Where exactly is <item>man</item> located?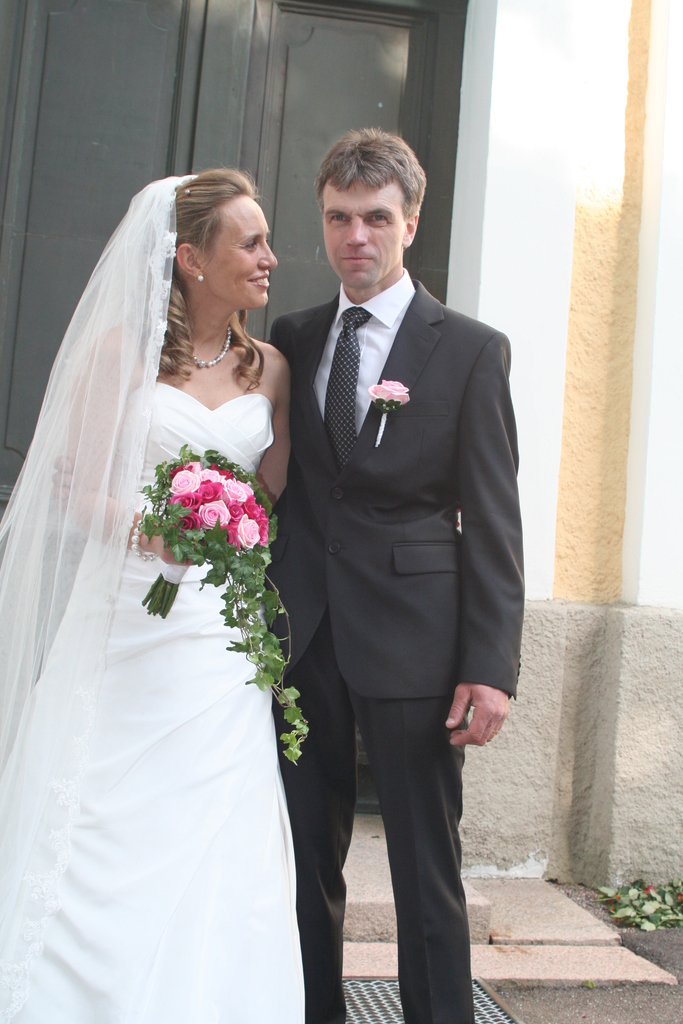
Its bounding box is {"x1": 267, "y1": 115, "x2": 521, "y2": 995}.
